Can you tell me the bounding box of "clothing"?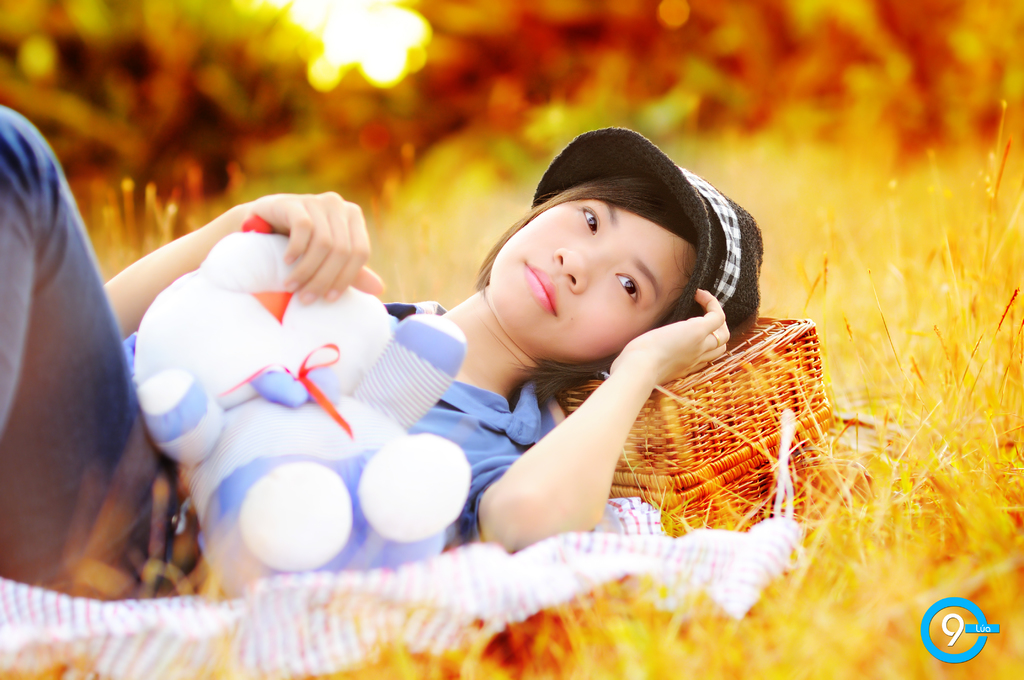
x1=0, y1=105, x2=559, y2=605.
